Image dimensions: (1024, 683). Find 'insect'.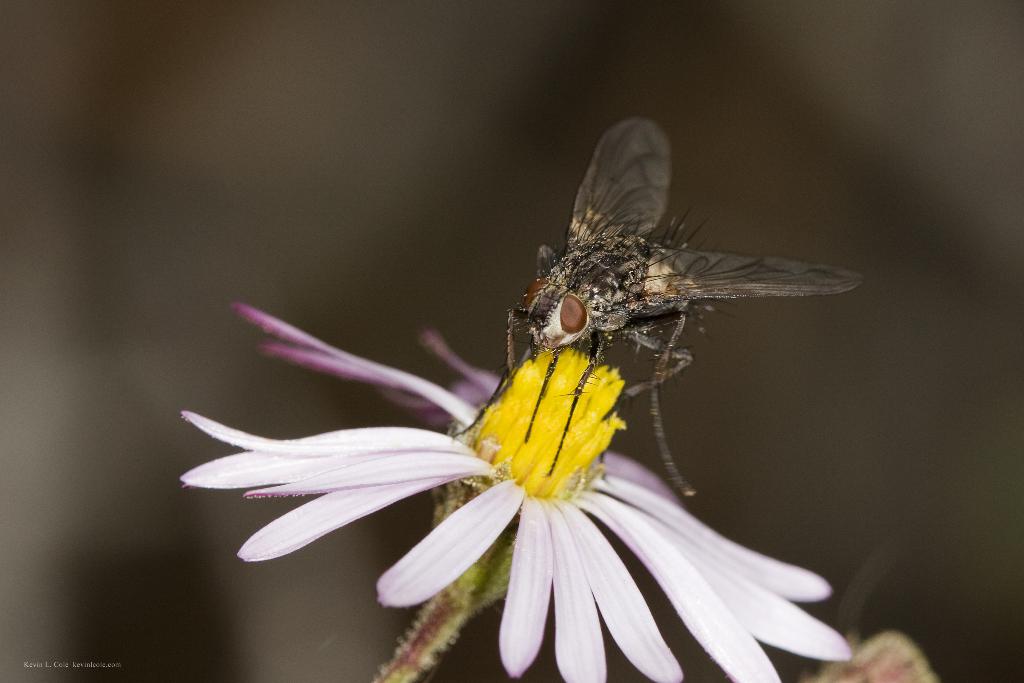
445,116,869,501.
